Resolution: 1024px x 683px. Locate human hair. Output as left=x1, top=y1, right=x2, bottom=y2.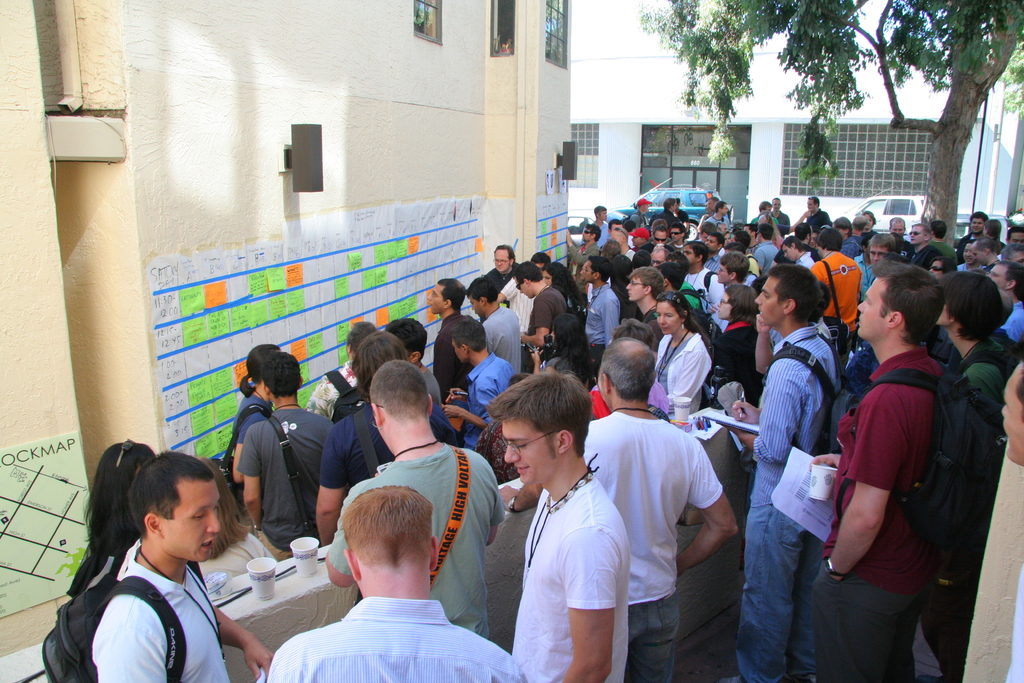
left=1000, top=286, right=1016, bottom=329.
